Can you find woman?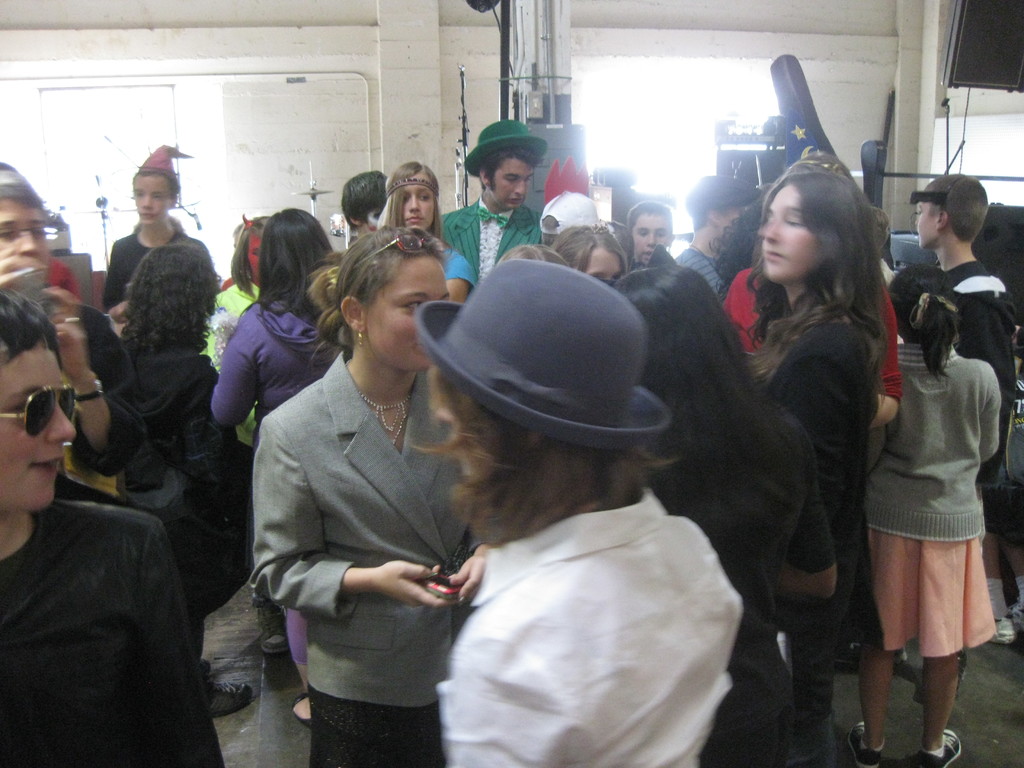
Yes, bounding box: box=[612, 263, 831, 767].
